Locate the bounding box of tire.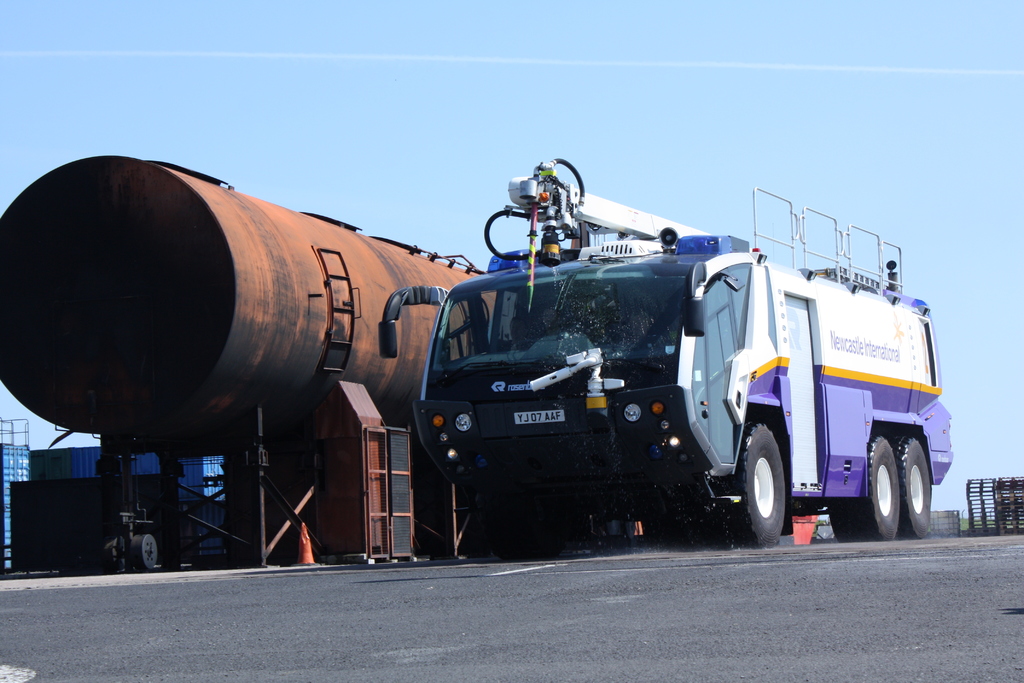
Bounding box: [left=730, top=432, right=801, bottom=543].
